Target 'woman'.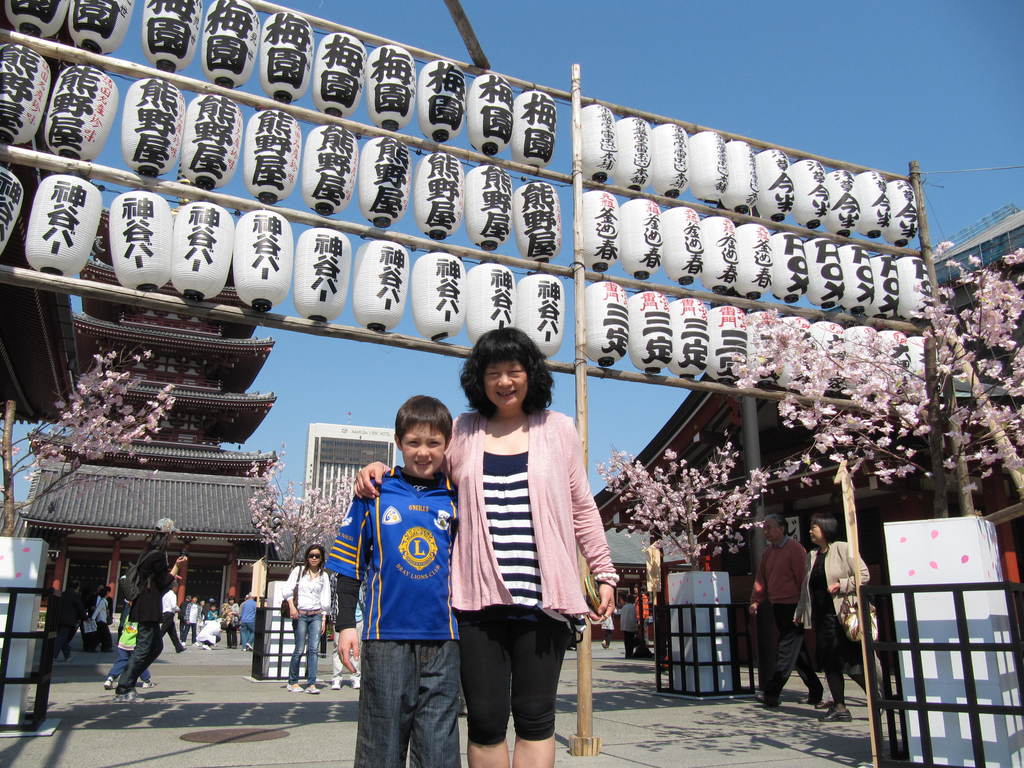
Target region: <bbox>796, 517, 872, 726</bbox>.
